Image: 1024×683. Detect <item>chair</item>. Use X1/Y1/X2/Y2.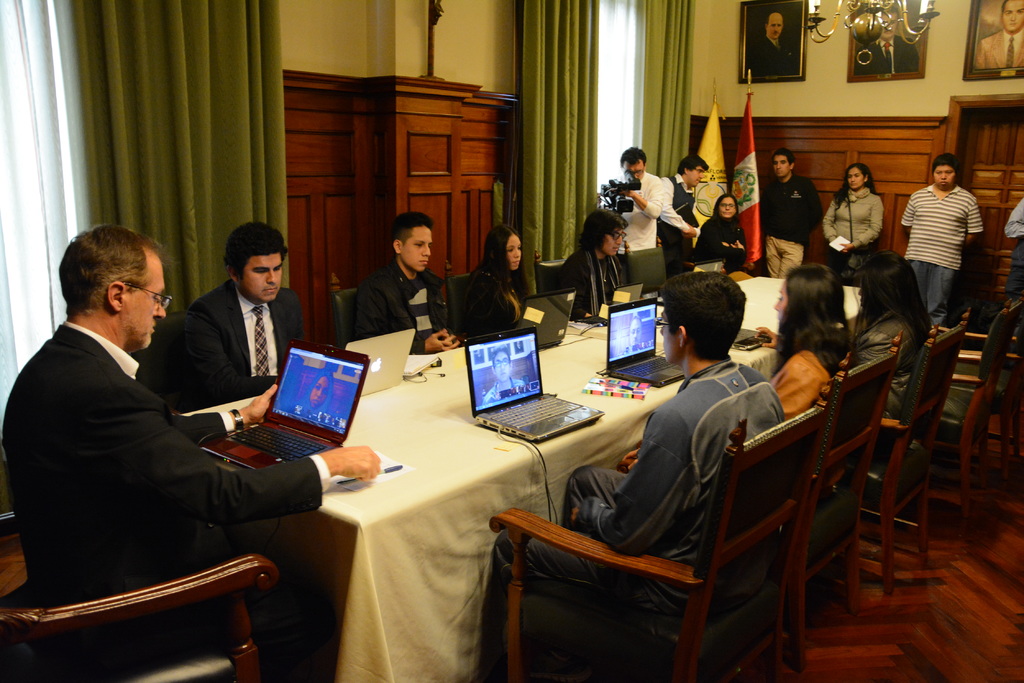
895/324/1023/499.
